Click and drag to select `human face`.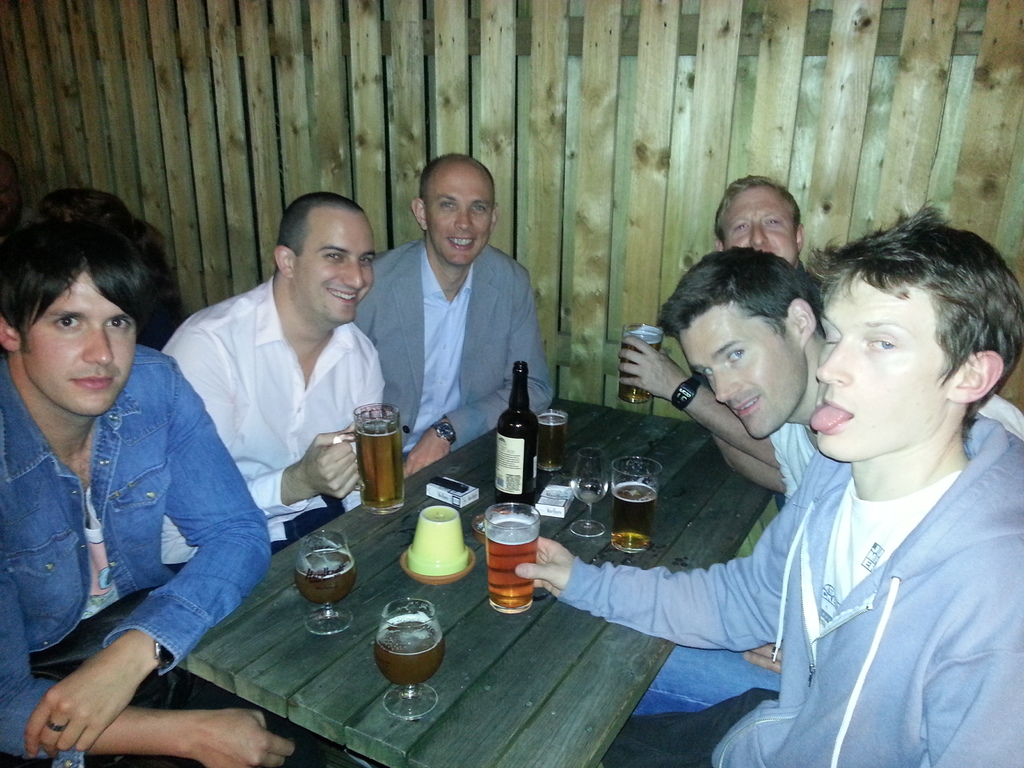
Selection: l=295, t=218, r=378, b=324.
